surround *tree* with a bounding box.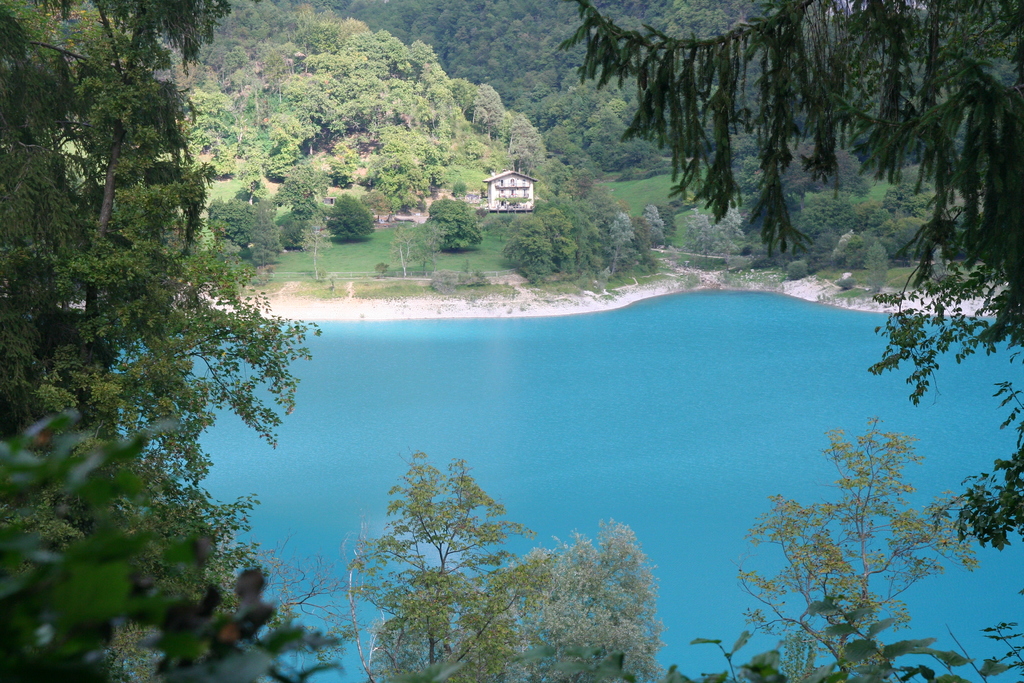
select_region(0, 400, 334, 682).
